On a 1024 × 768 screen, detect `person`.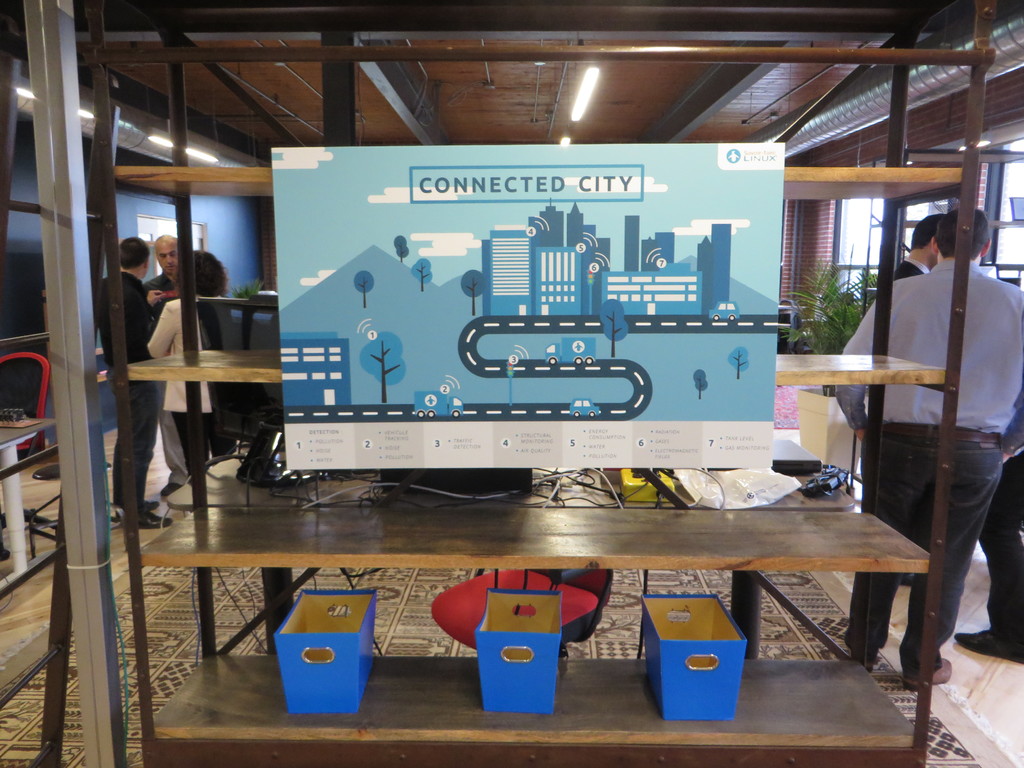
[148,252,236,480].
